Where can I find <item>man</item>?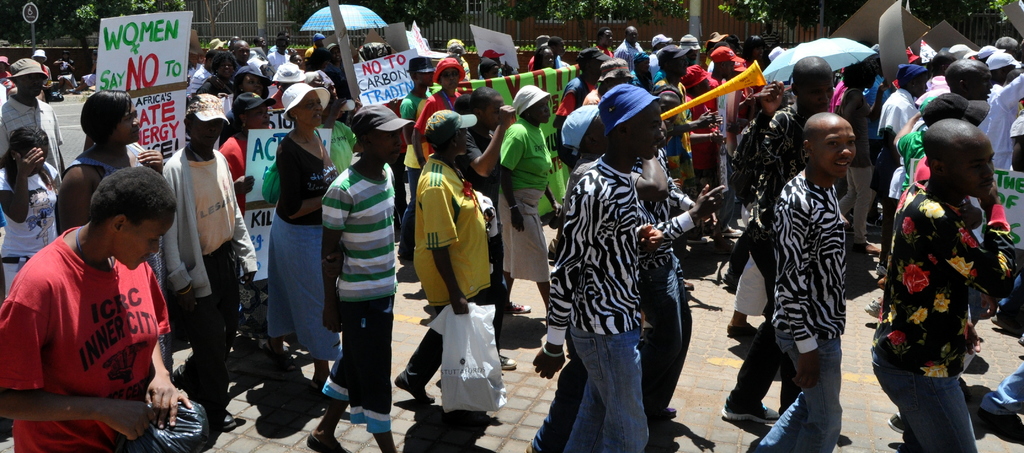
You can find it at [x1=0, y1=58, x2=63, y2=168].
